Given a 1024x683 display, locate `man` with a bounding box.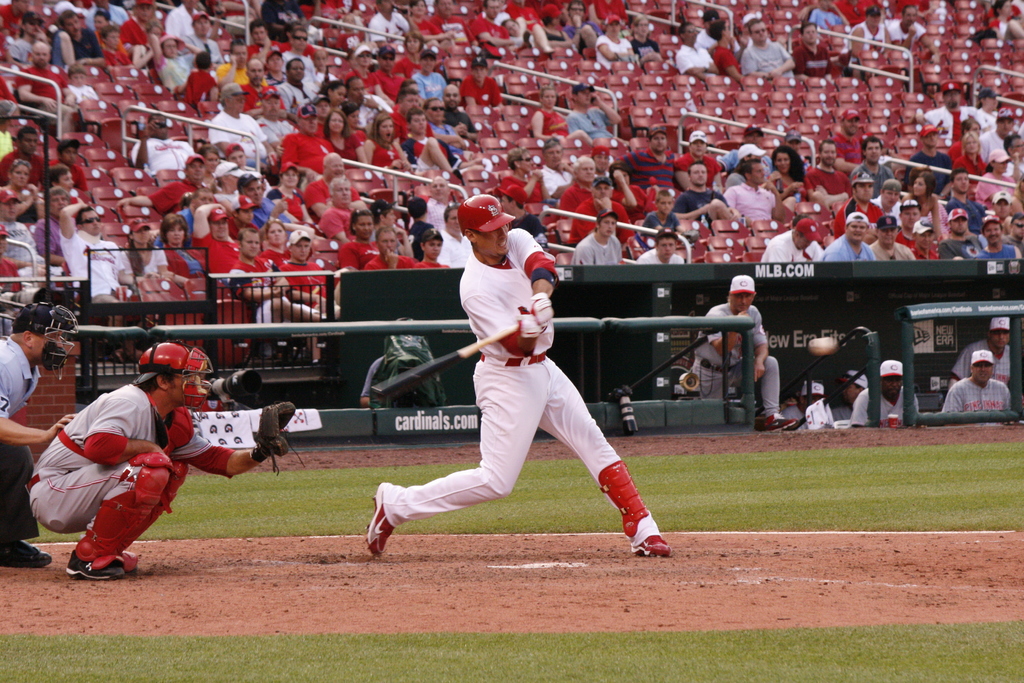
Located: x1=728, y1=160, x2=778, y2=222.
